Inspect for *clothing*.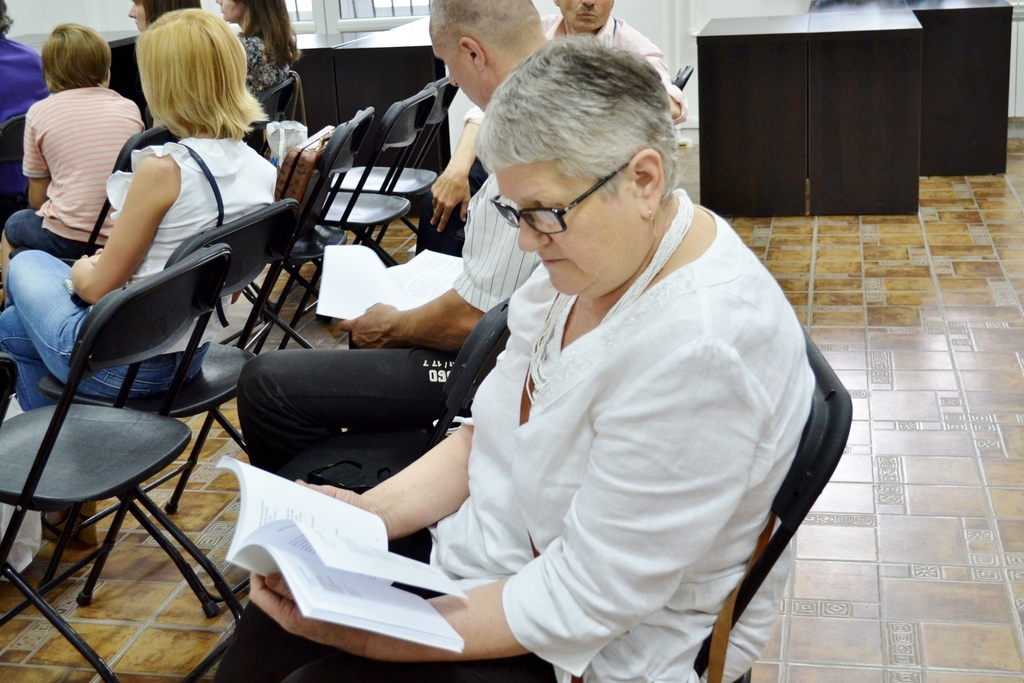
Inspection: x1=229 y1=31 x2=299 y2=90.
